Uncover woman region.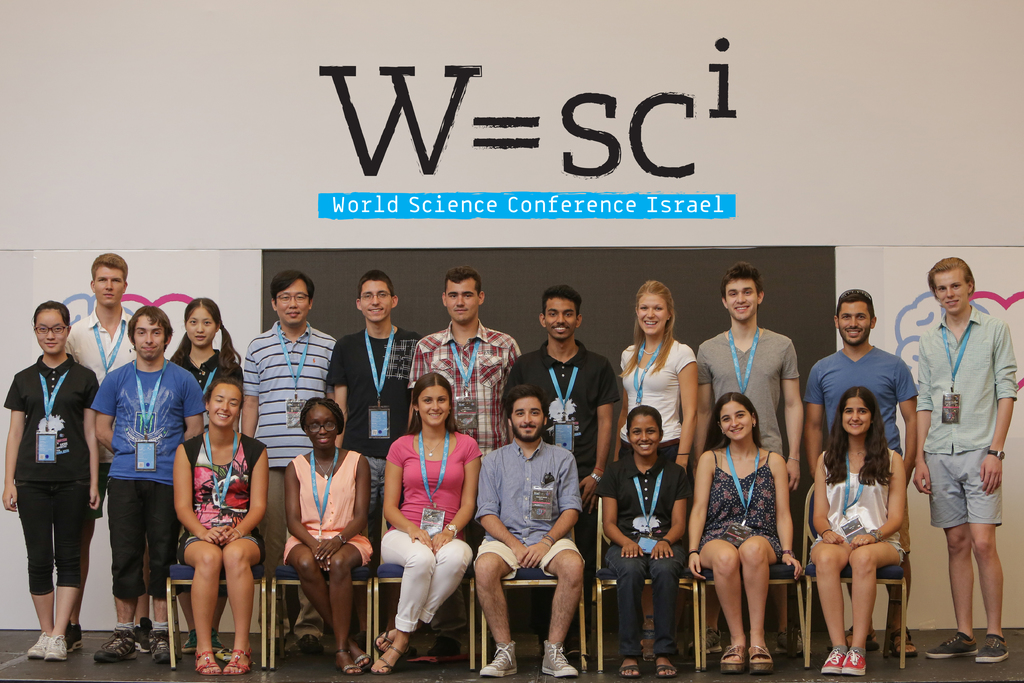
Uncovered: [804, 387, 906, 677].
